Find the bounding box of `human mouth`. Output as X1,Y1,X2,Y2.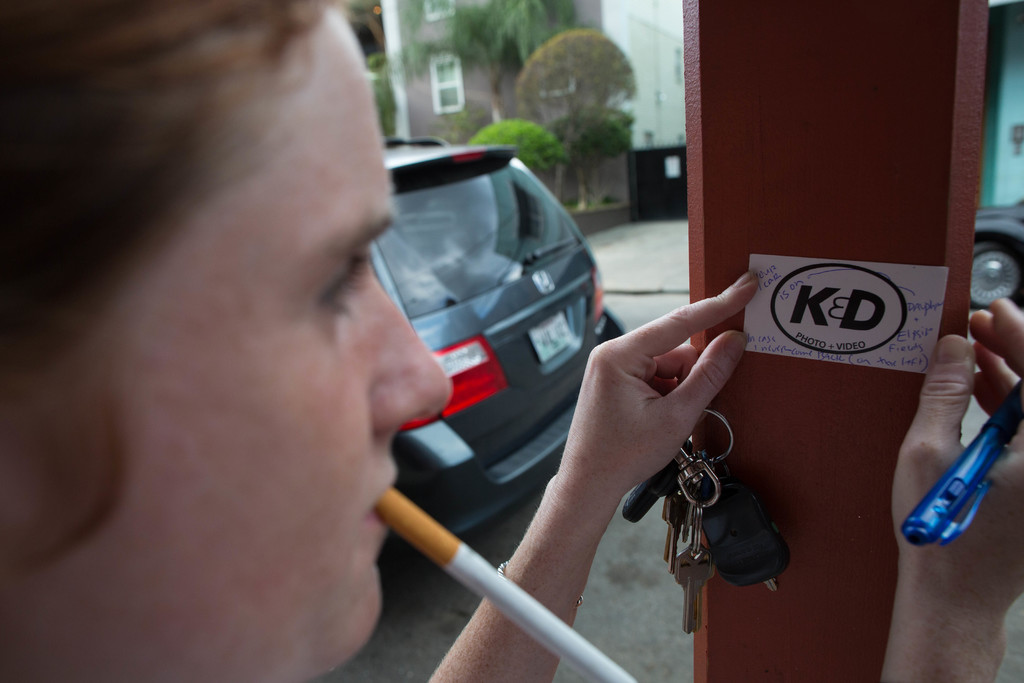
369,477,397,522.
